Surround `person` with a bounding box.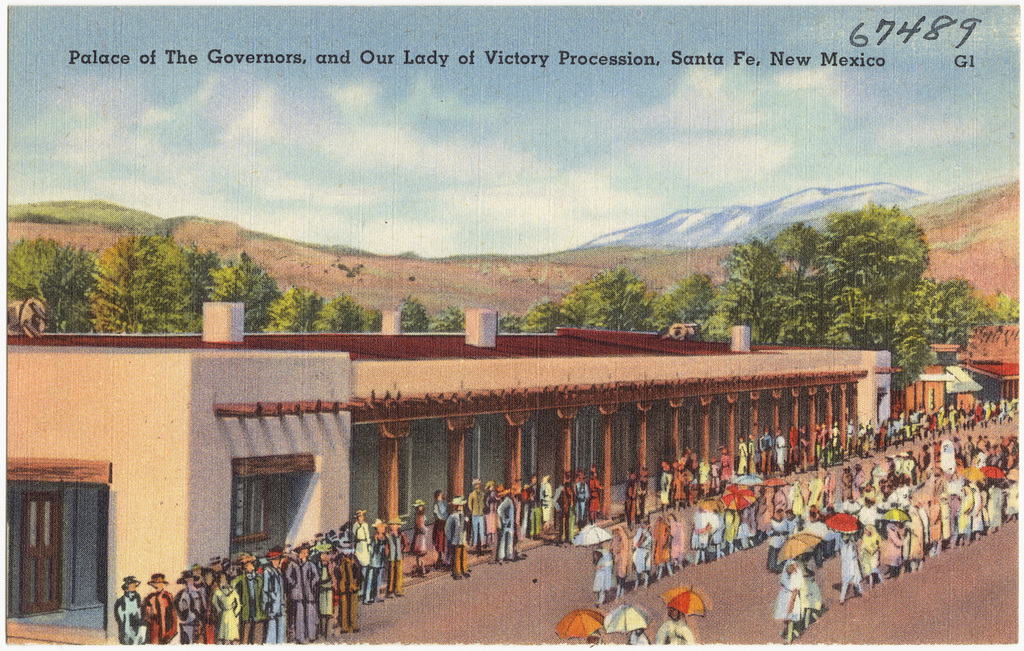
box(599, 604, 662, 649).
